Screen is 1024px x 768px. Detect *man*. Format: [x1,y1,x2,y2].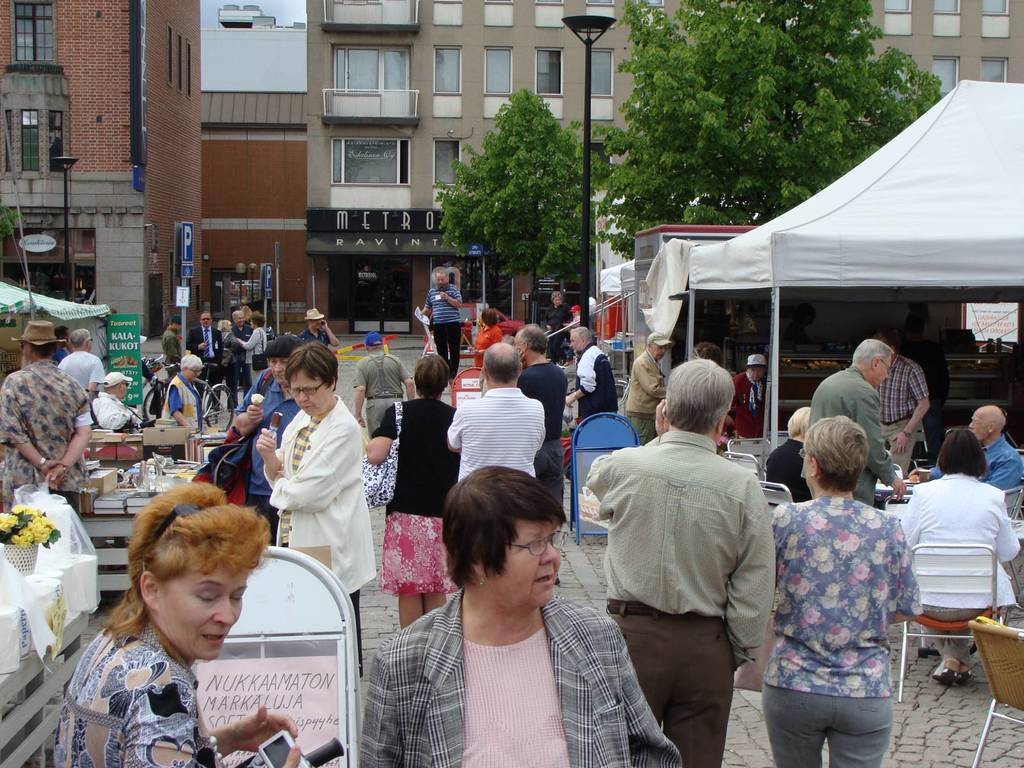
[301,307,338,350].
